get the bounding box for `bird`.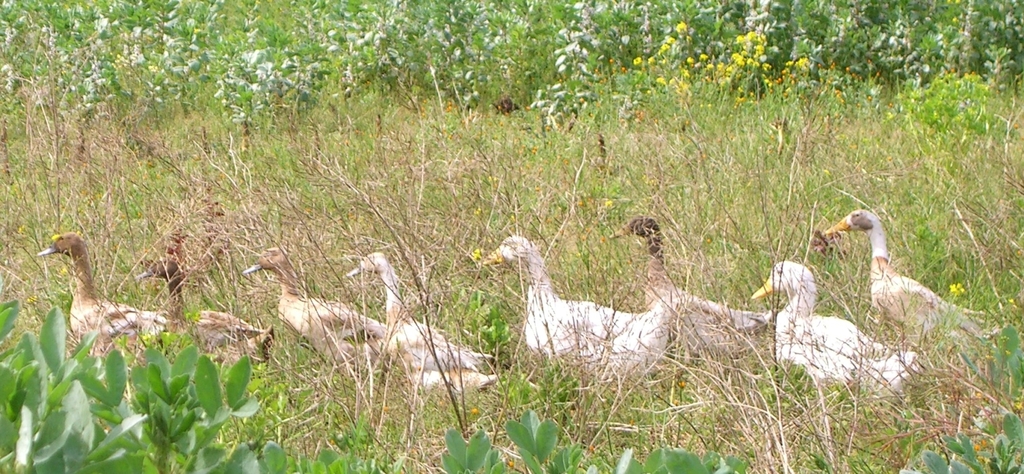
rect(749, 260, 922, 406).
